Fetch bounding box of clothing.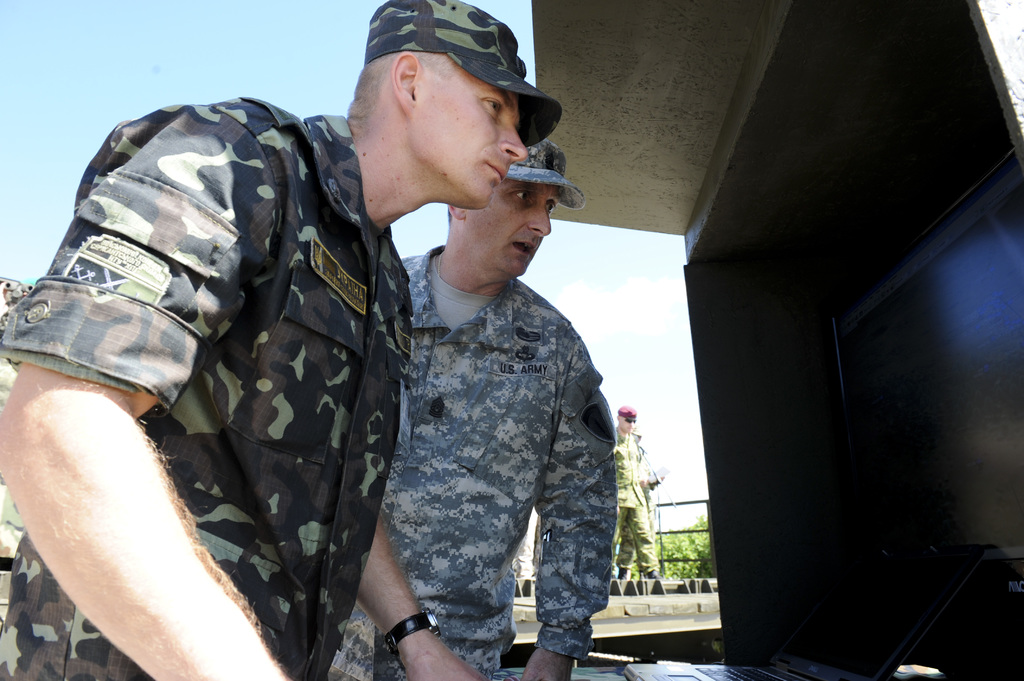
Bbox: {"x1": 328, "y1": 242, "x2": 616, "y2": 680}.
